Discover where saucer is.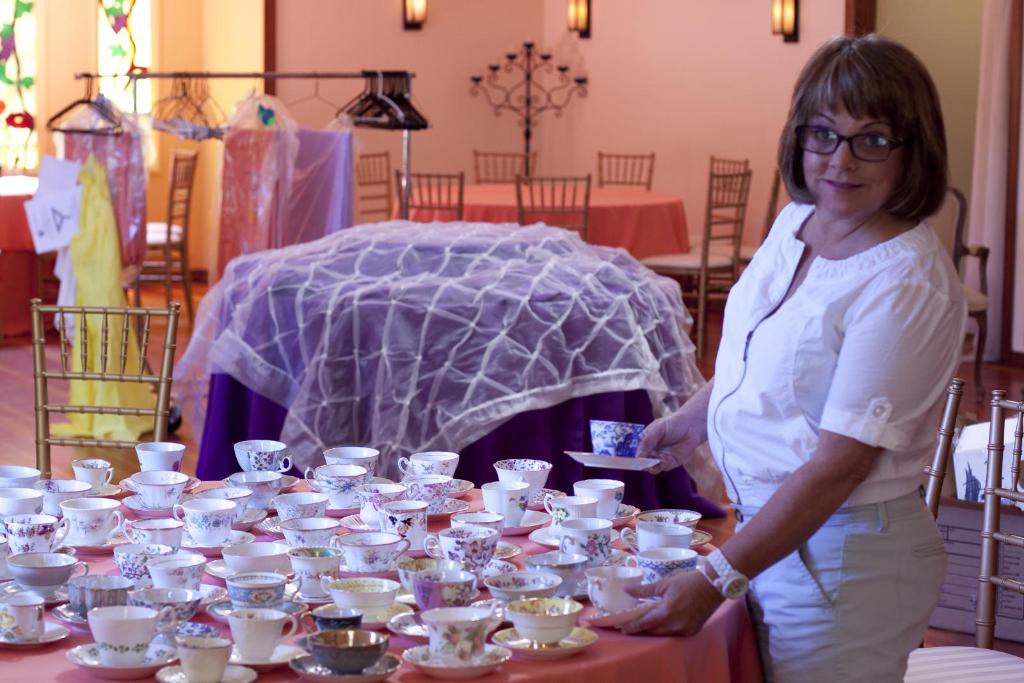
Discovered at x1=323 y1=504 x2=360 y2=518.
